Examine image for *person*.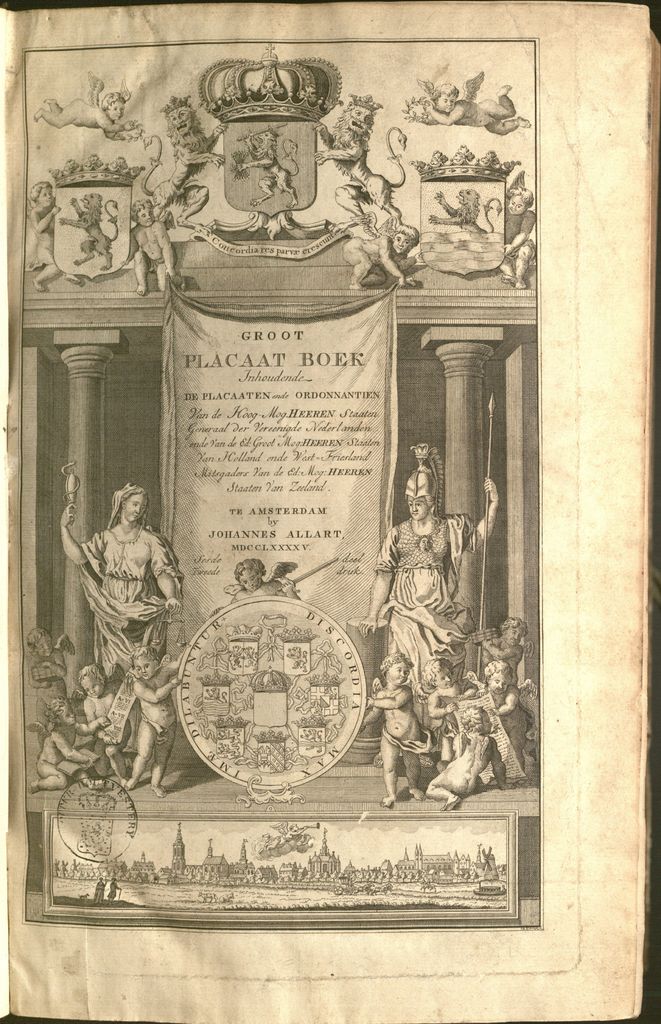
Examination result: [x1=372, y1=659, x2=413, y2=804].
